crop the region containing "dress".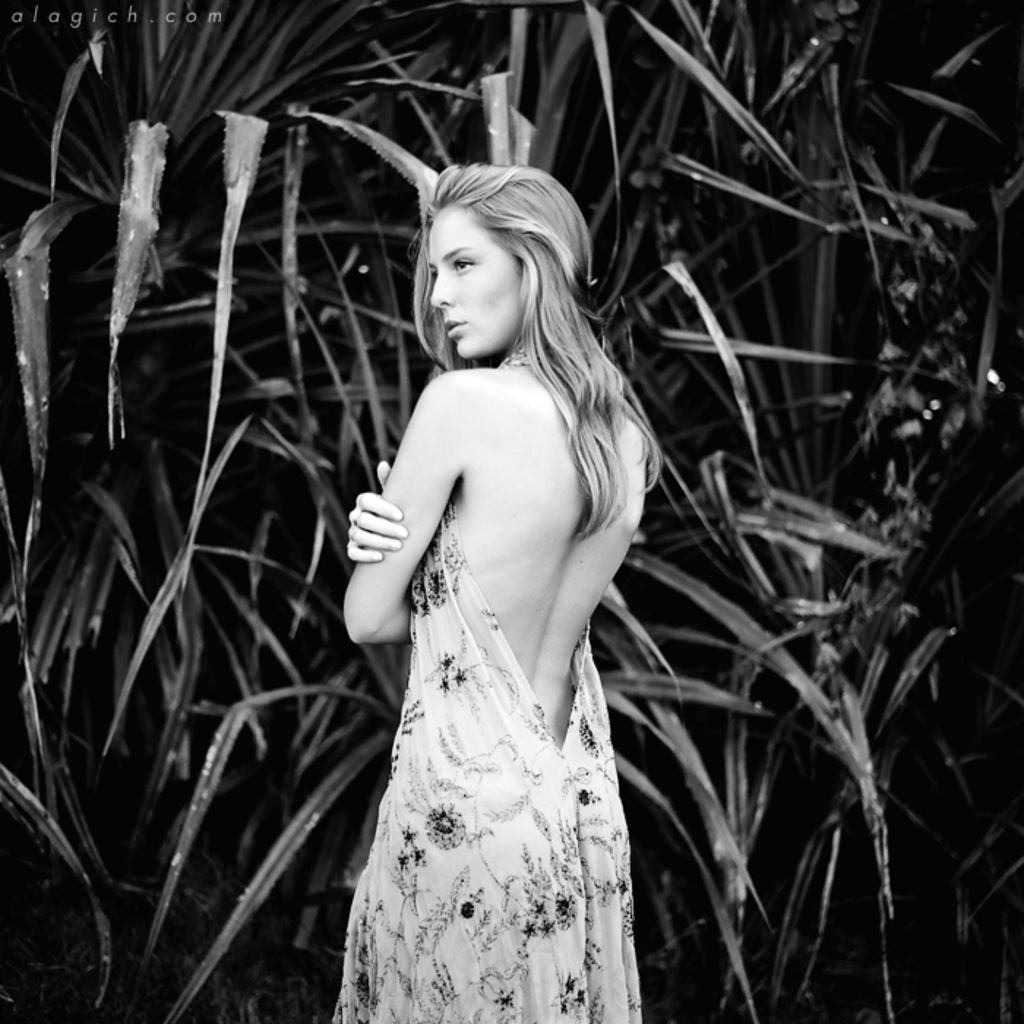
Crop region: 332/503/648/1023.
